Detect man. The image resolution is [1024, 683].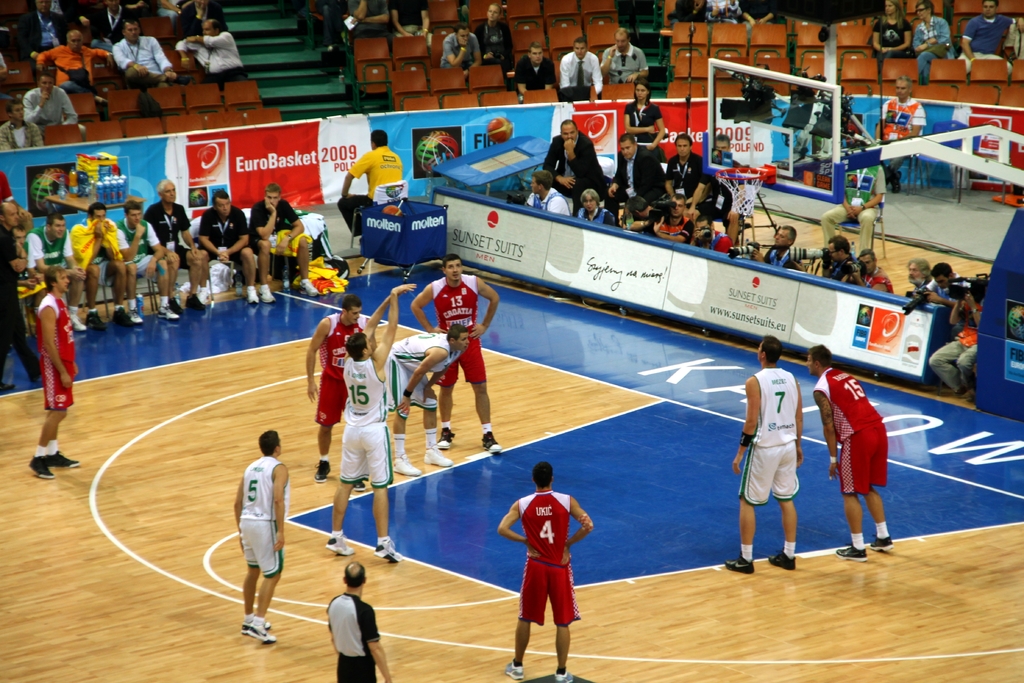
locate(902, 256, 934, 290).
